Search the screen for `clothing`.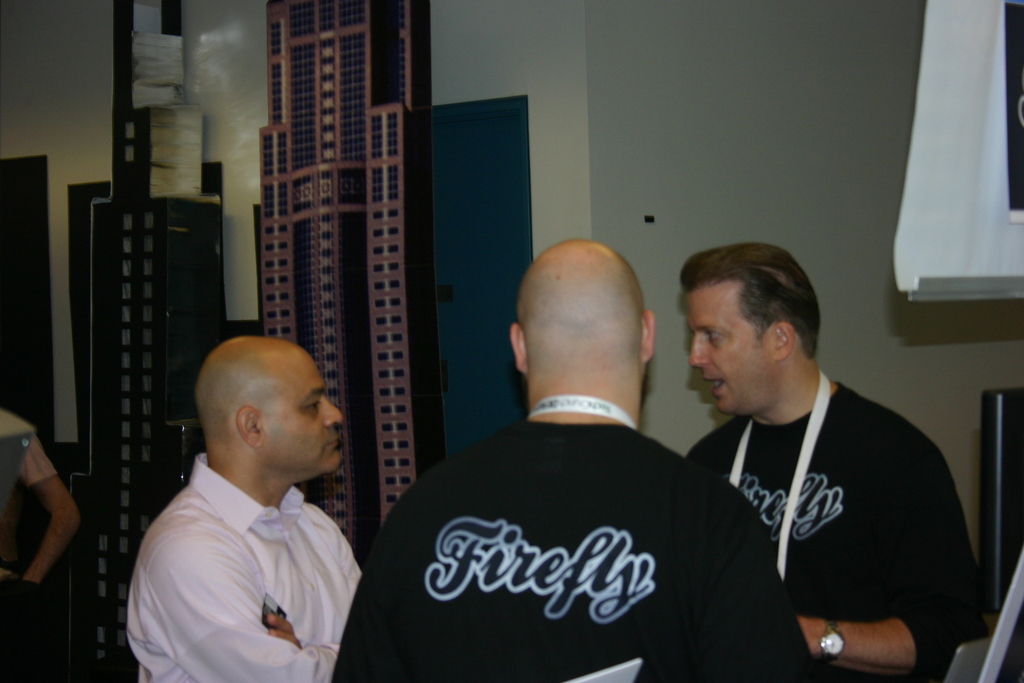
Found at {"left": 339, "top": 413, "right": 810, "bottom": 678}.
